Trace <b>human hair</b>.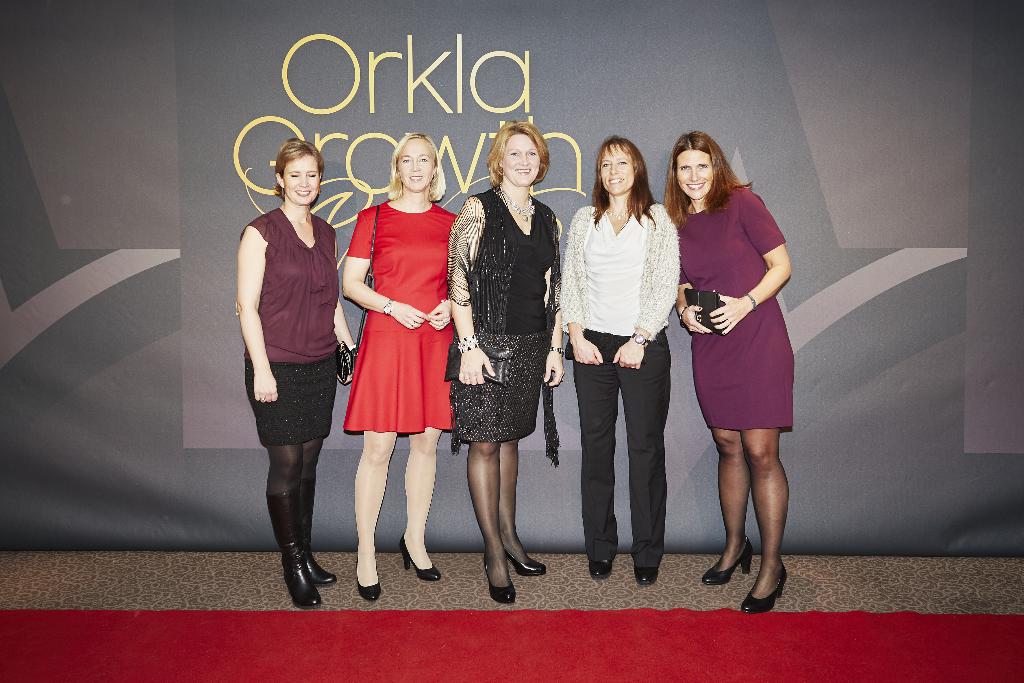
Traced to region(386, 131, 447, 203).
